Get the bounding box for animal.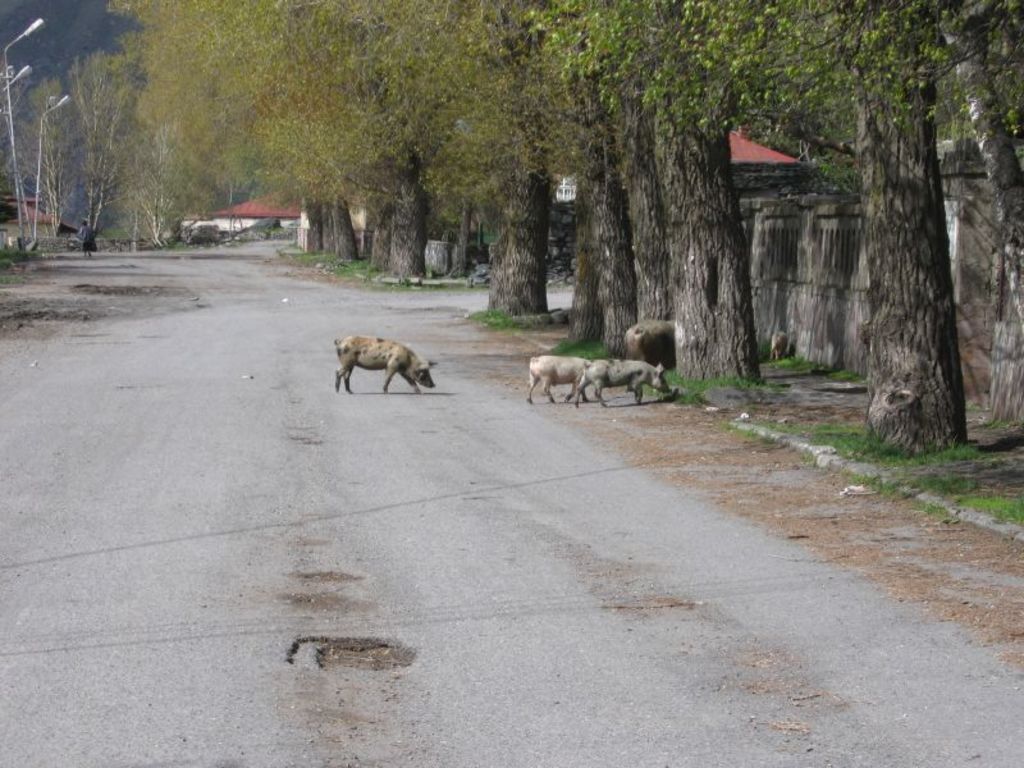
531/358/590/403.
